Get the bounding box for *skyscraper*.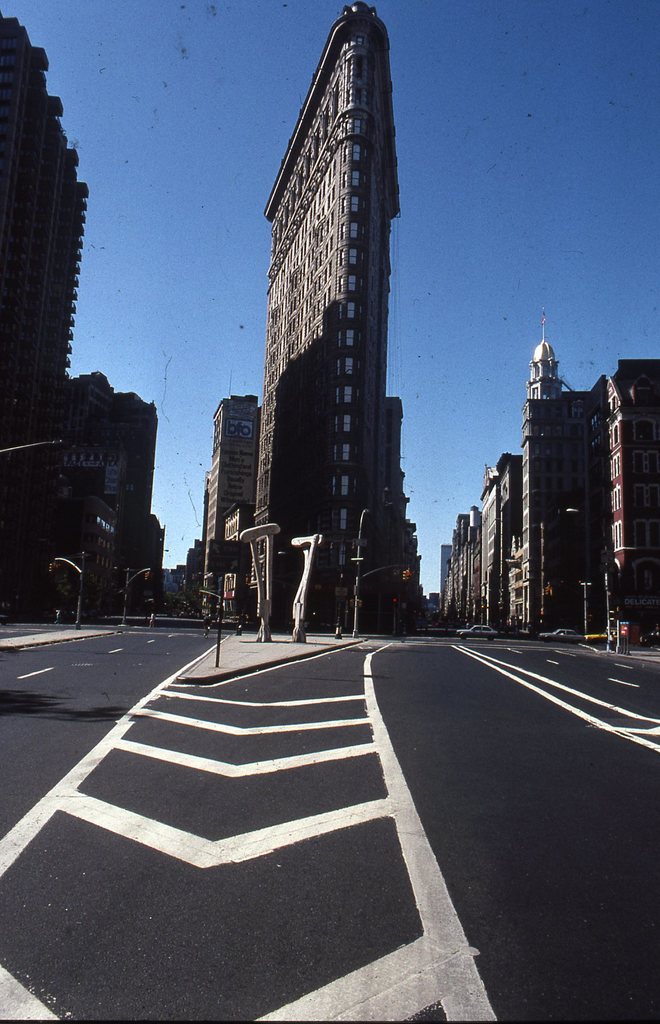
region(246, 1, 408, 636).
